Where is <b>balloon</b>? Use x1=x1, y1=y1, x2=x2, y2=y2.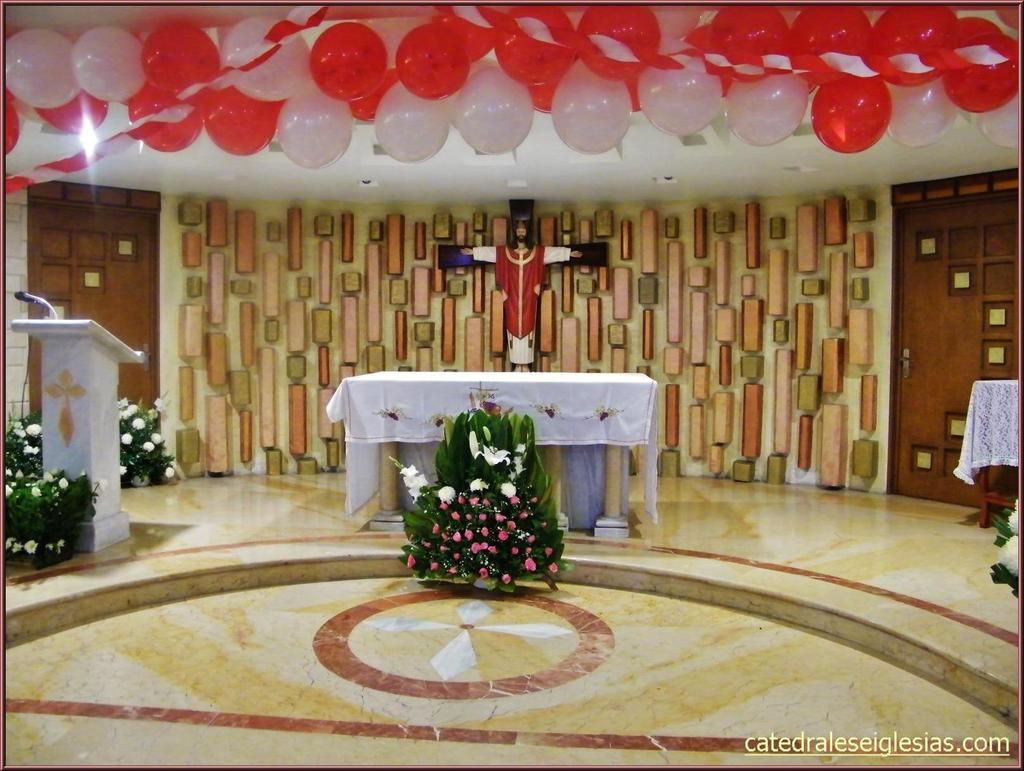
x1=453, y1=58, x2=535, y2=152.
